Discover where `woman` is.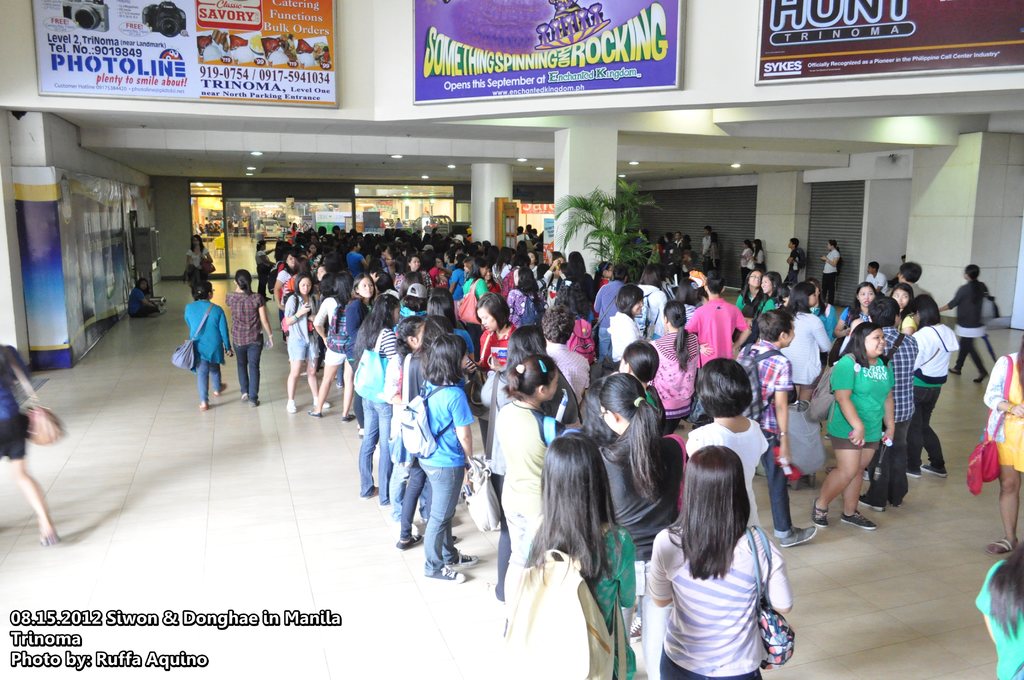
Discovered at [x1=810, y1=320, x2=895, y2=533].
